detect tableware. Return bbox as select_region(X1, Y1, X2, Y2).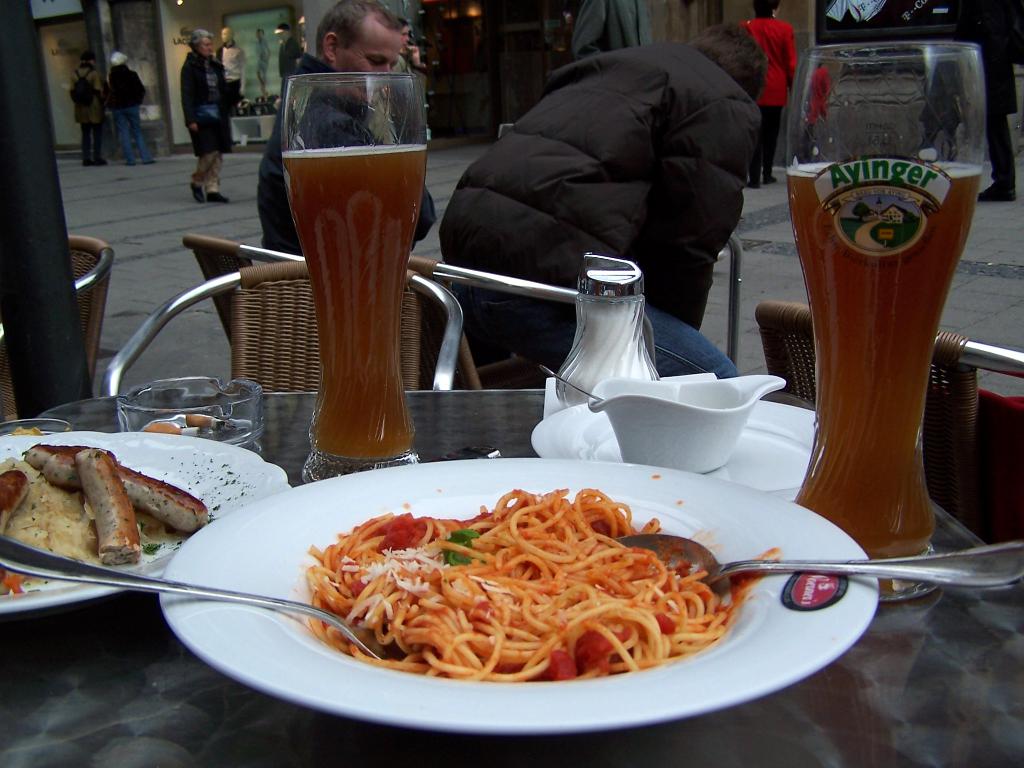
select_region(584, 370, 783, 473).
